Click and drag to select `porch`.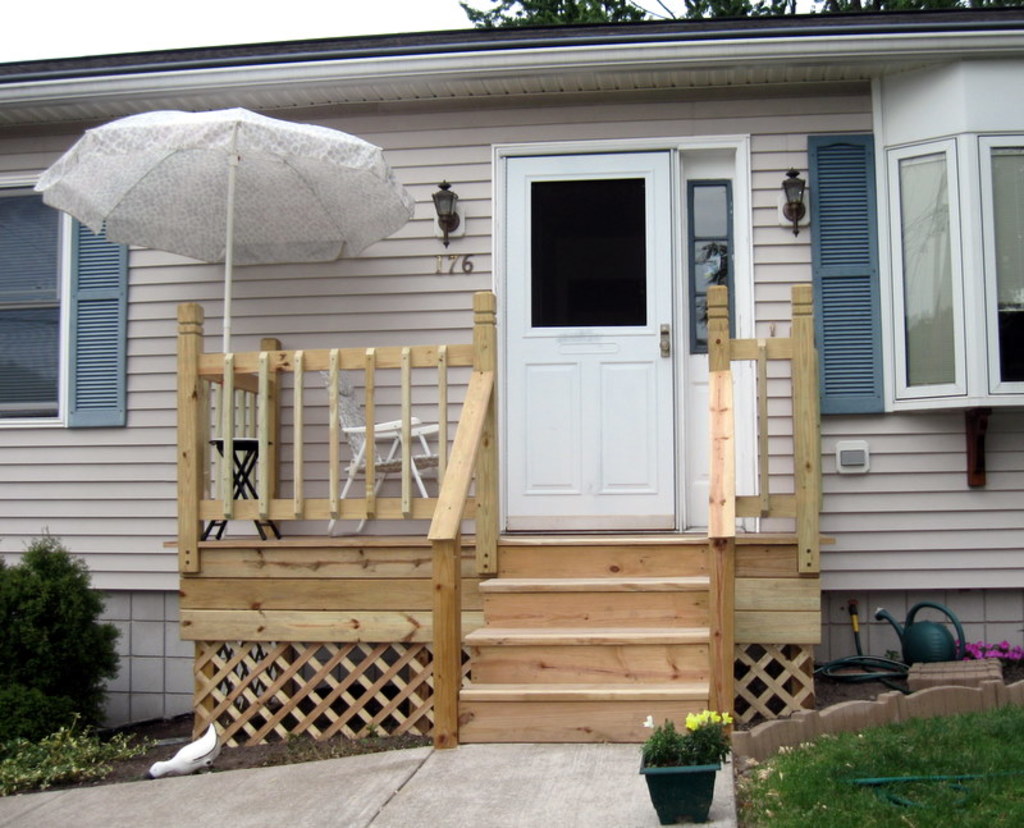
Selection: left=164, top=291, right=841, bottom=742.
